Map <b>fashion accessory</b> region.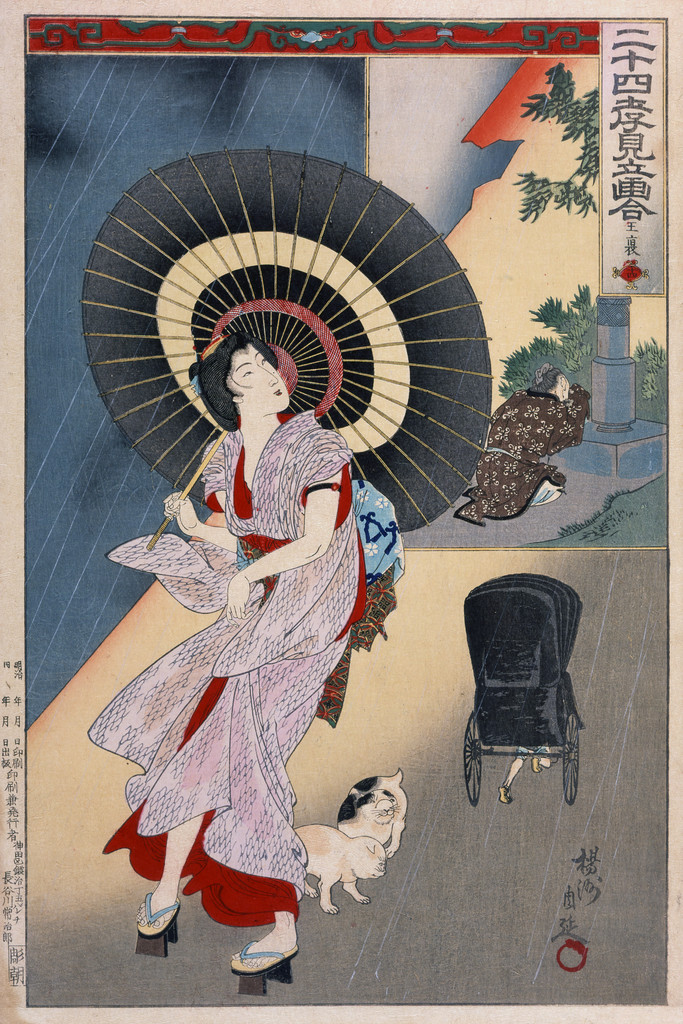
Mapped to {"left": 202, "top": 333, "right": 229, "bottom": 356}.
